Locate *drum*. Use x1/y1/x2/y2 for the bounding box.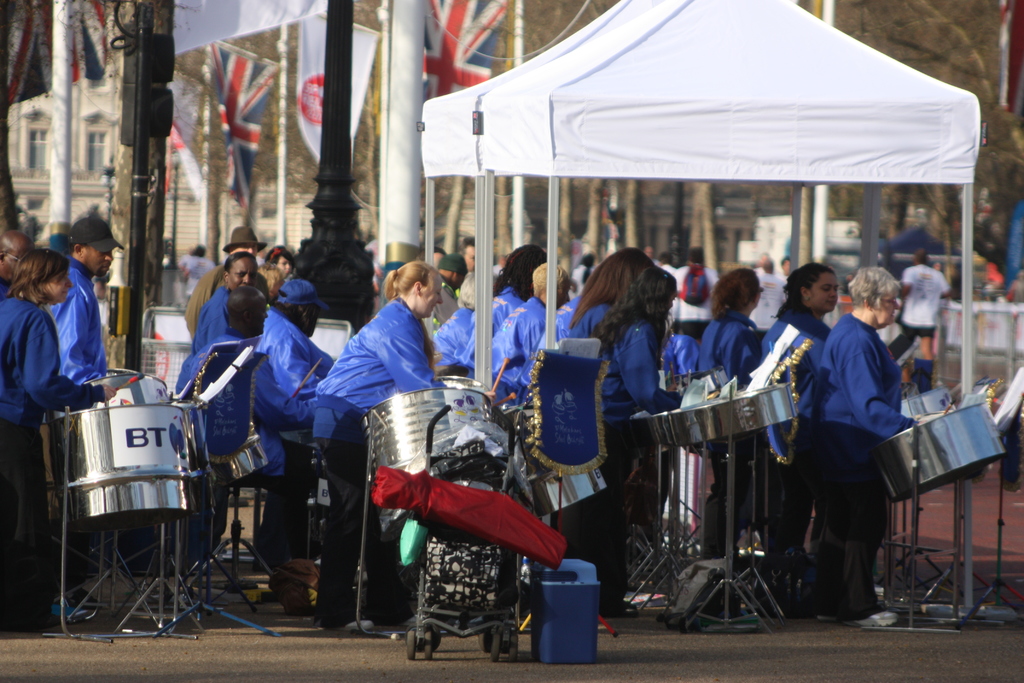
220/414/272/484.
